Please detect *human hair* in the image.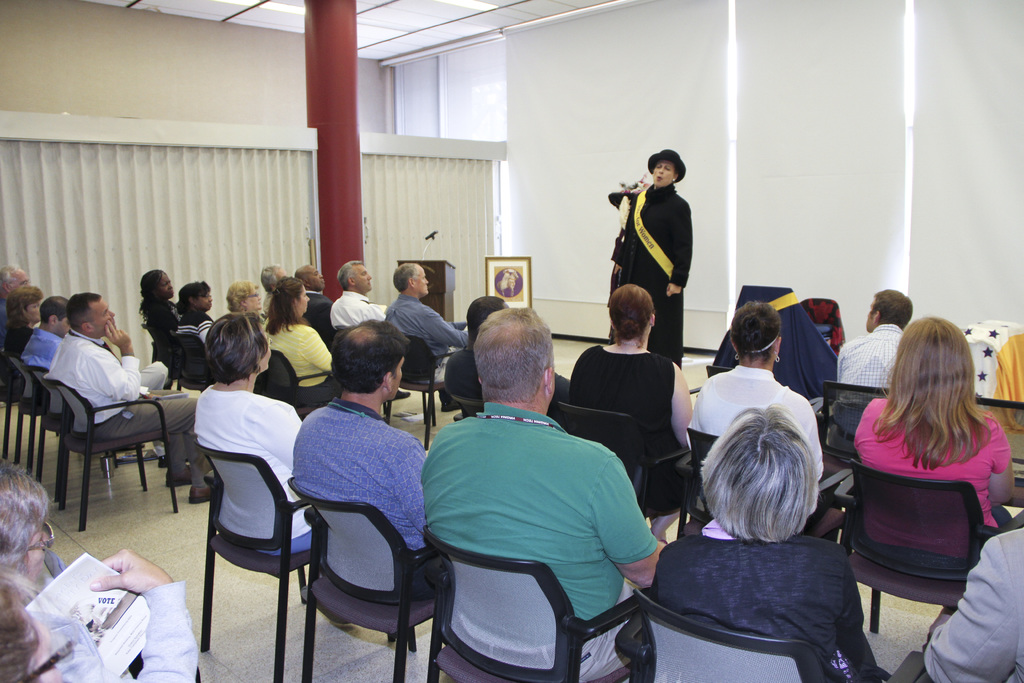
select_region(870, 291, 916, 328).
